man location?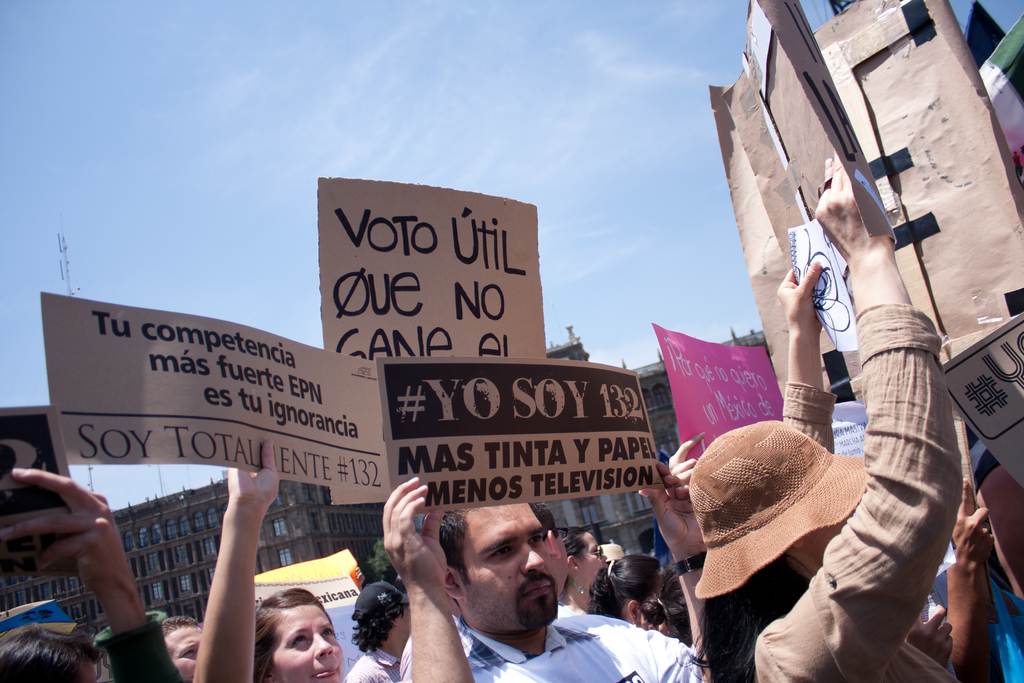
155:610:212:681
